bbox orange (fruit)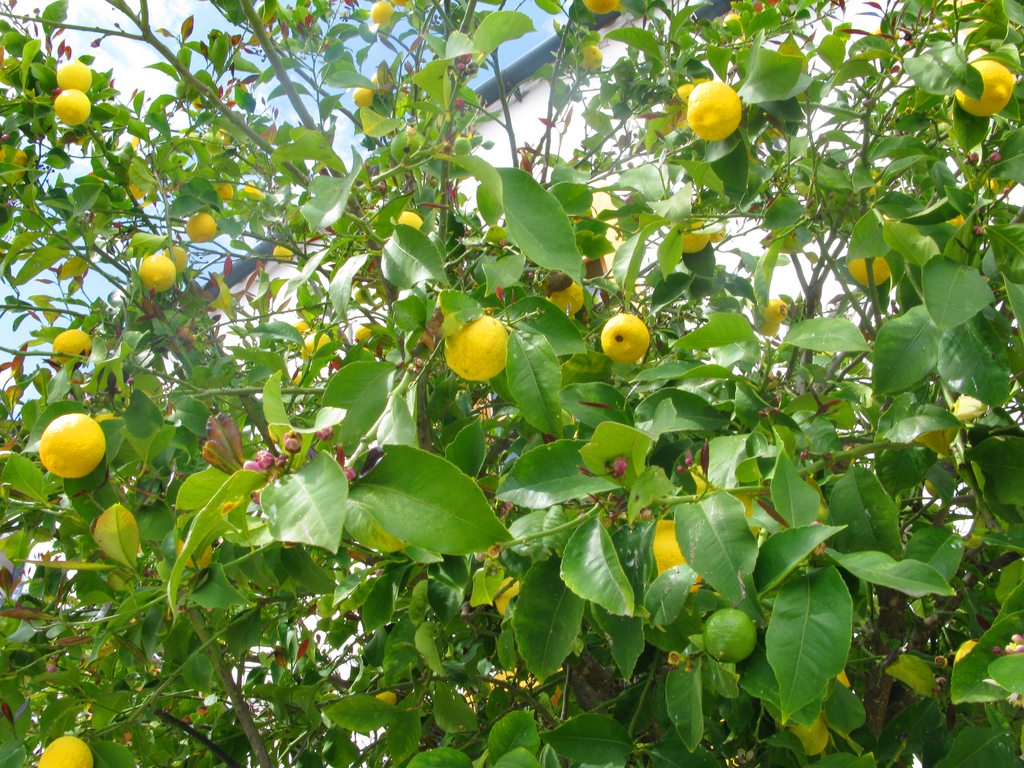
bbox=(580, 0, 619, 17)
